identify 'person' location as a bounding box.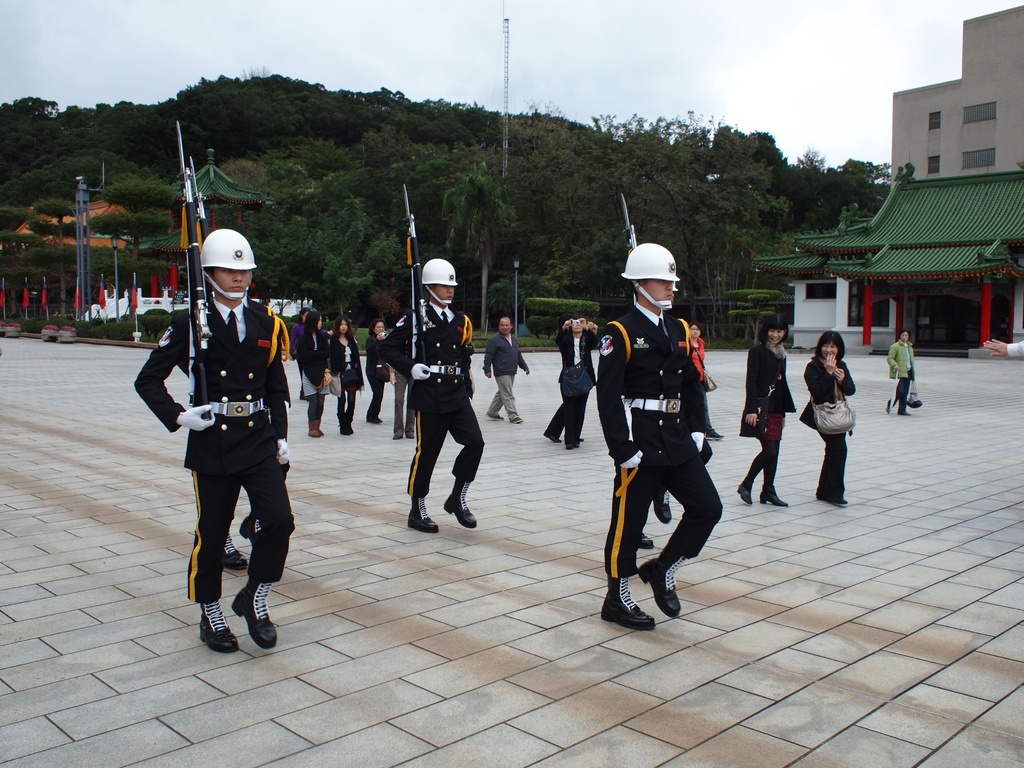
[737, 310, 796, 506].
